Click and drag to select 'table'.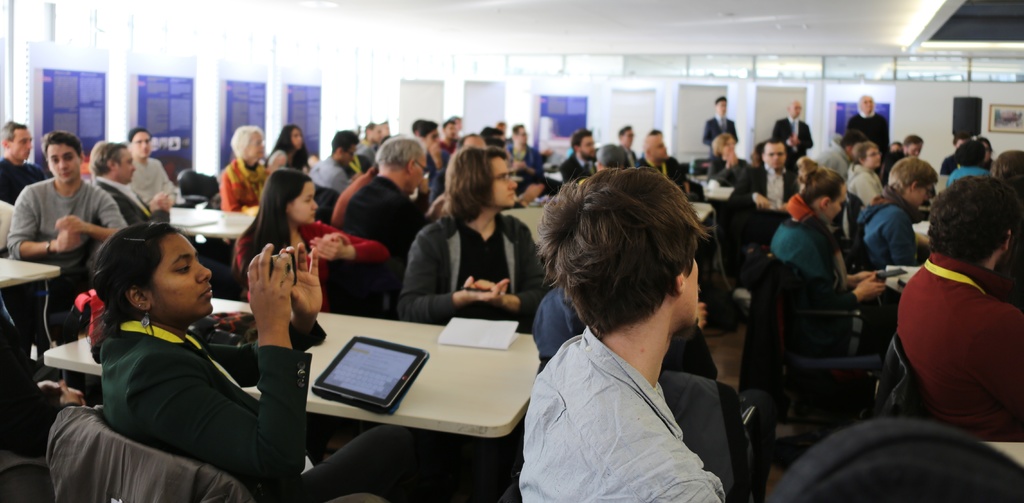
Selection: <box>172,193,259,263</box>.
